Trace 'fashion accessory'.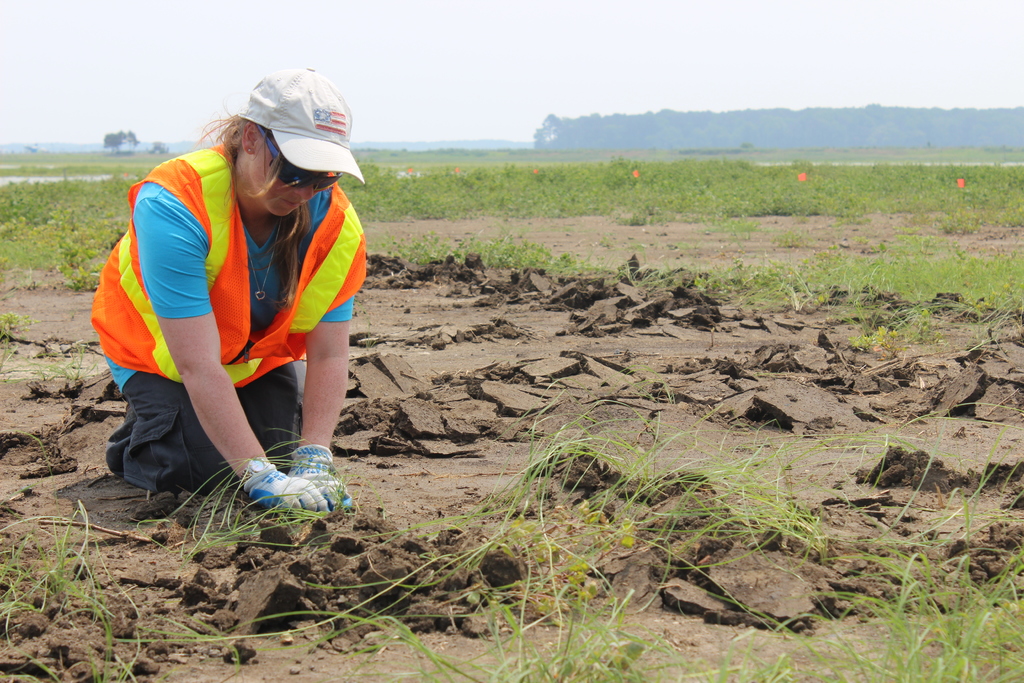
Traced to select_region(255, 125, 344, 195).
